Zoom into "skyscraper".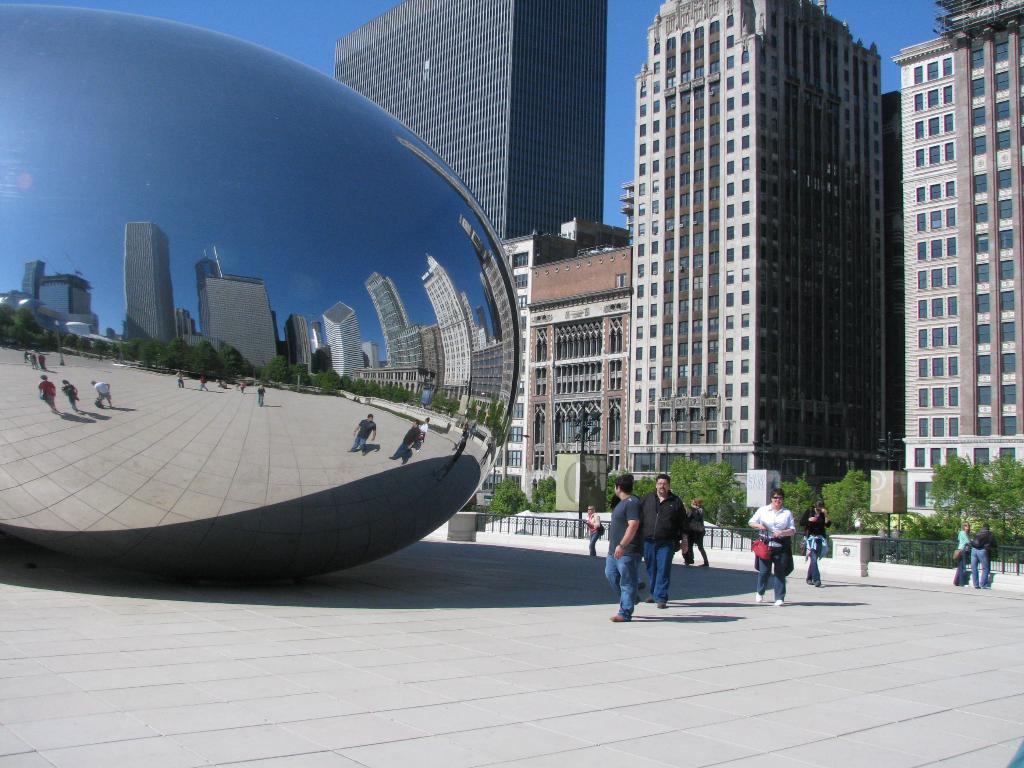
Zoom target: region(333, 2, 610, 244).
